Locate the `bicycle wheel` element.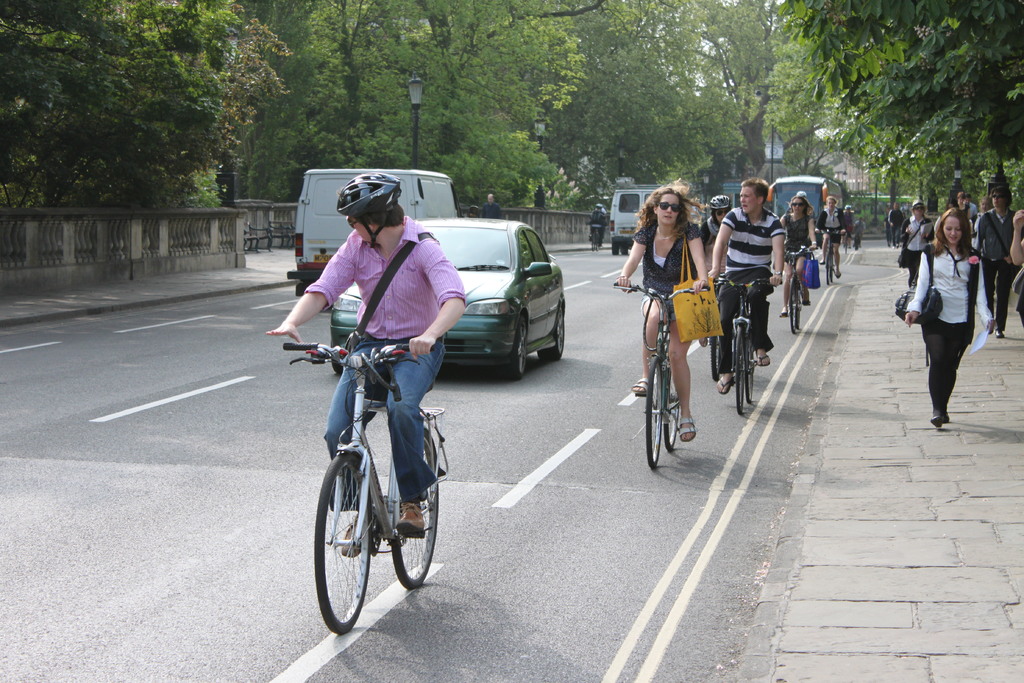
Element bbox: (649,354,666,470).
